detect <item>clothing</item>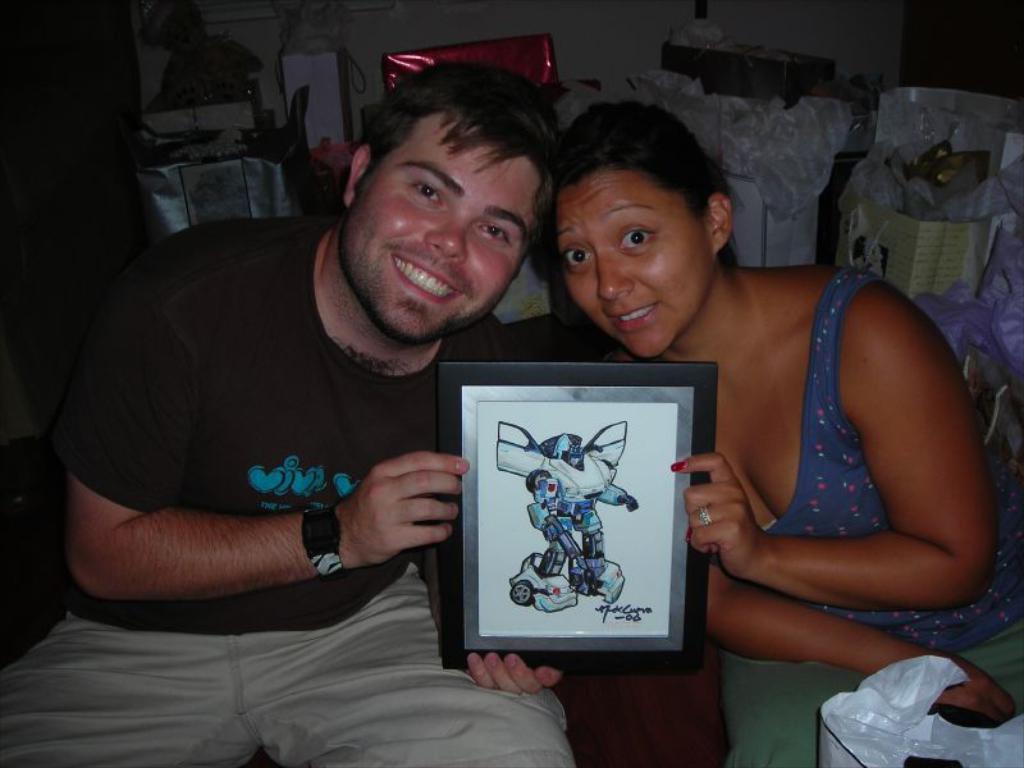
bbox=[718, 273, 1023, 767]
